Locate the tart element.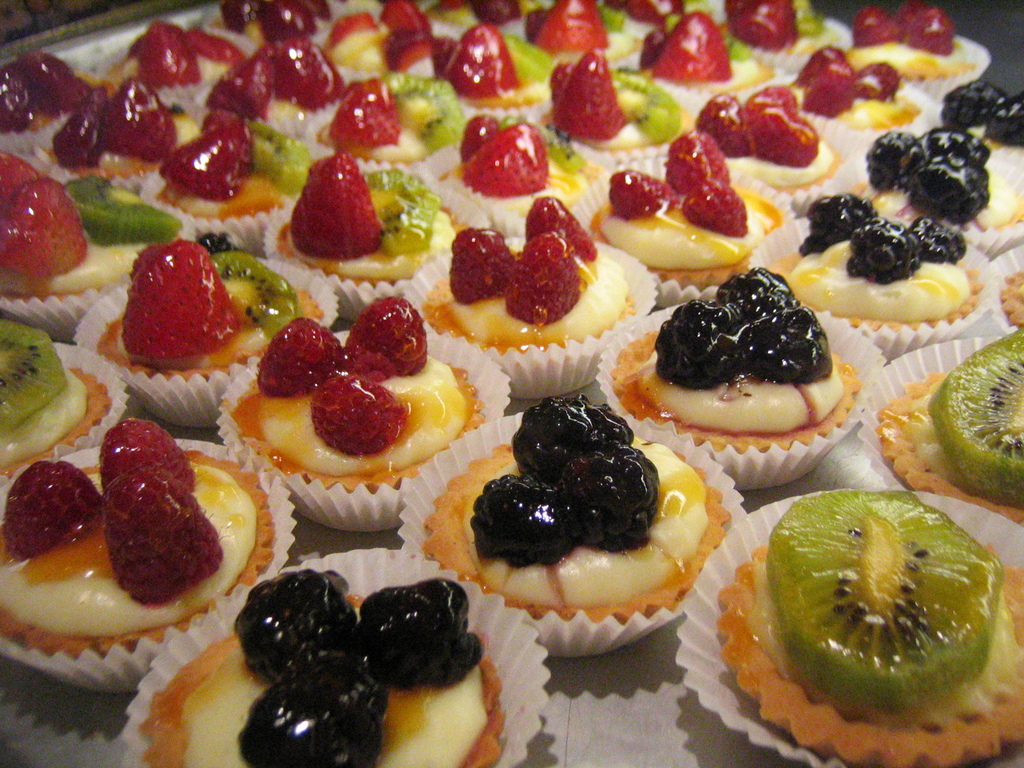
Element bbox: BBox(692, 0, 864, 64).
